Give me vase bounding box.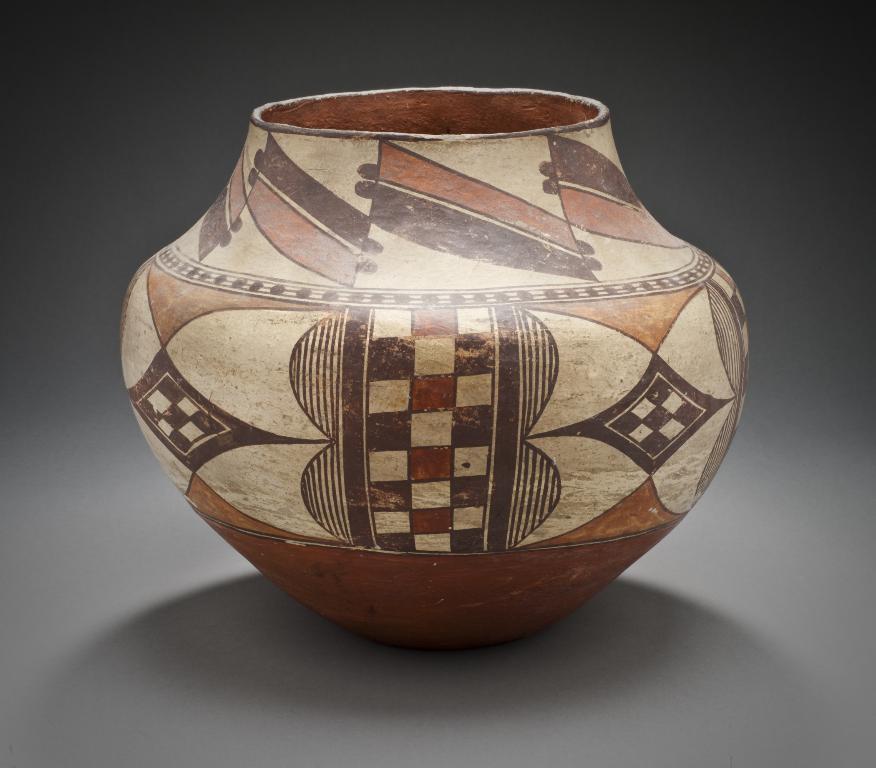
118, 85, 750, 651.
